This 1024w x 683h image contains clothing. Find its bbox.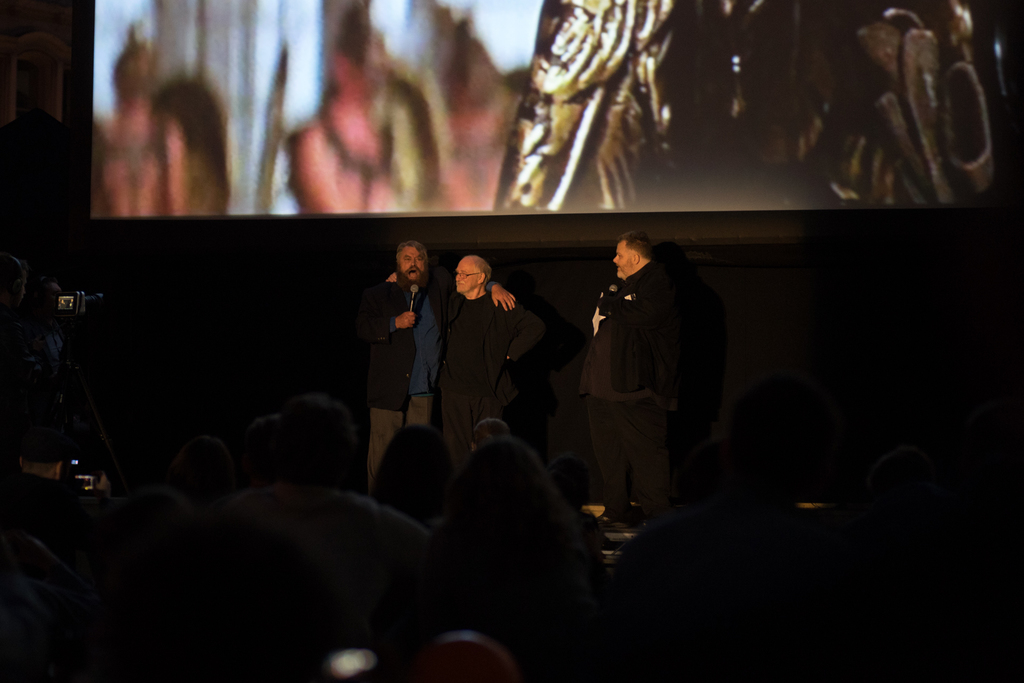
572, 228, 706, 525.
